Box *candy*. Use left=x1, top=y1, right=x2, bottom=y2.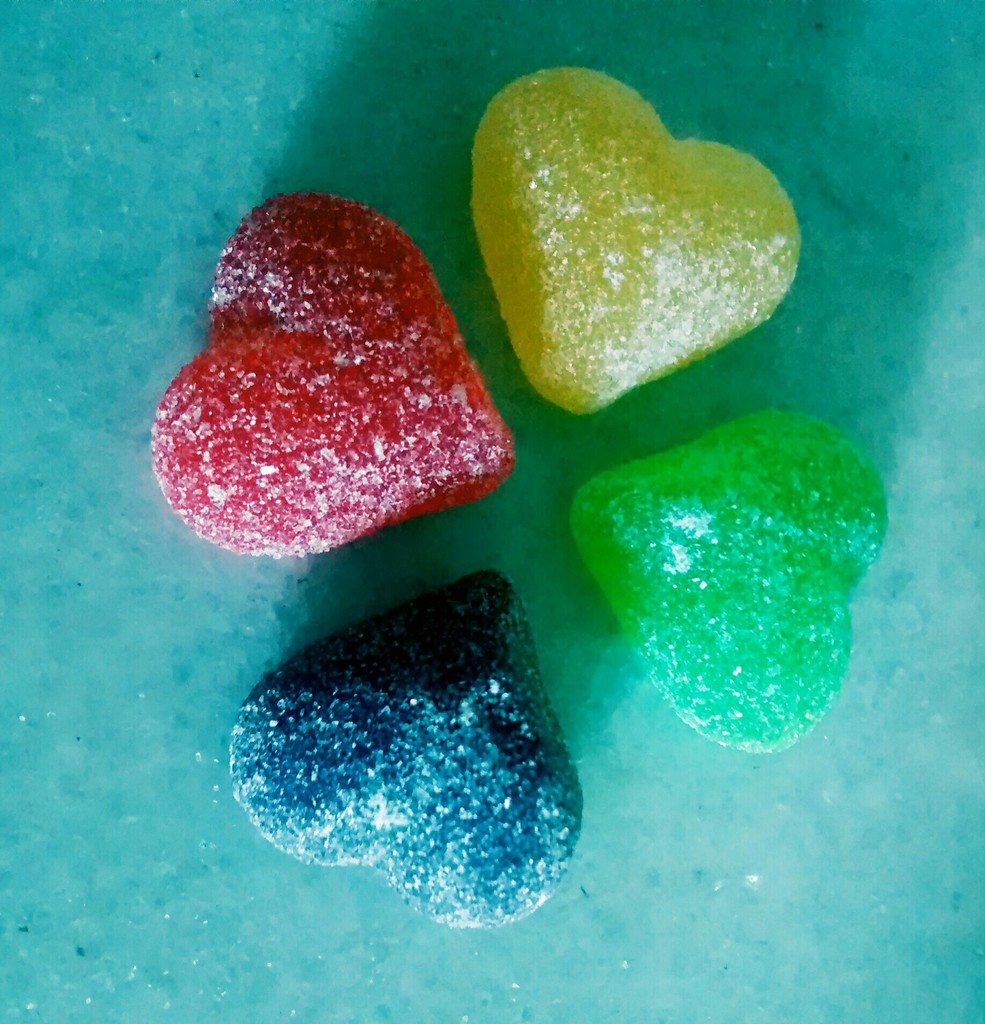
left=570, top=398, right=888, bottom=750.
